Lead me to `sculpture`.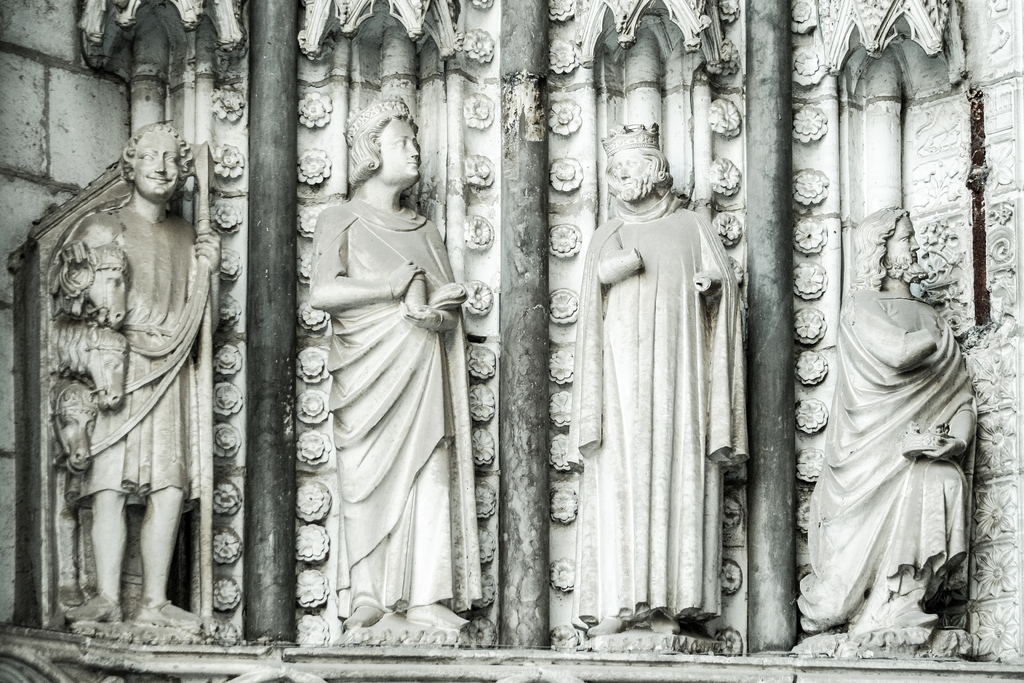
Lead to 294, 63, 495, 645.
